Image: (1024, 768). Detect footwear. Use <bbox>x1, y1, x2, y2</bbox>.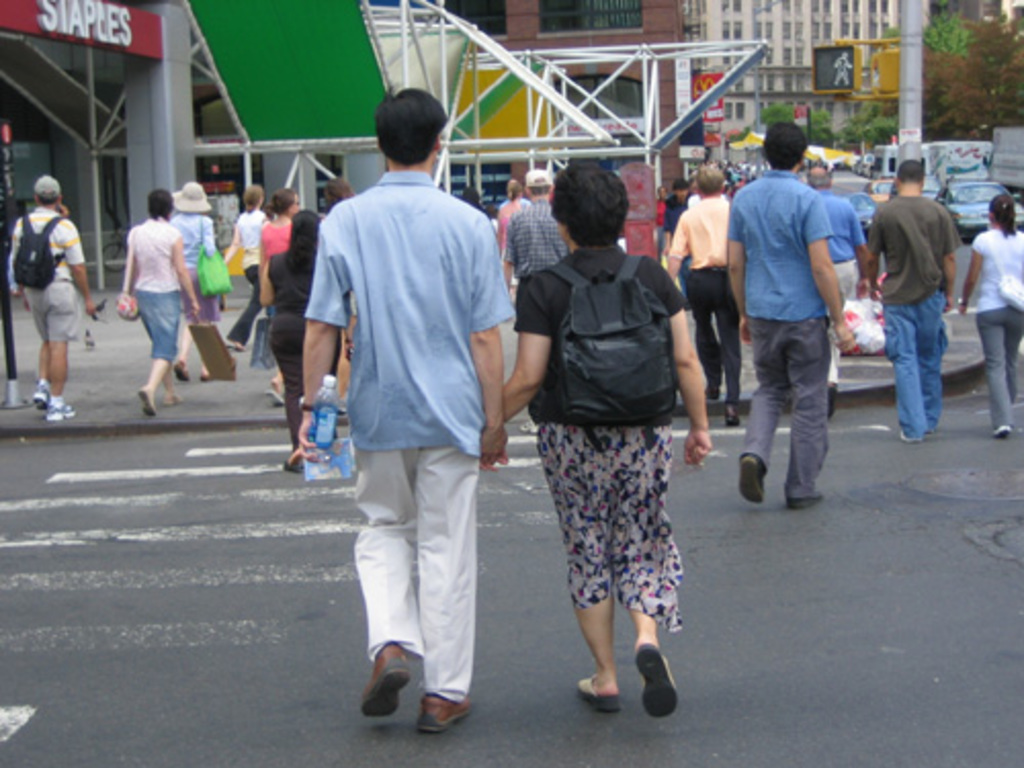
<bbox>737, 451, 766, 504</bbox>.
